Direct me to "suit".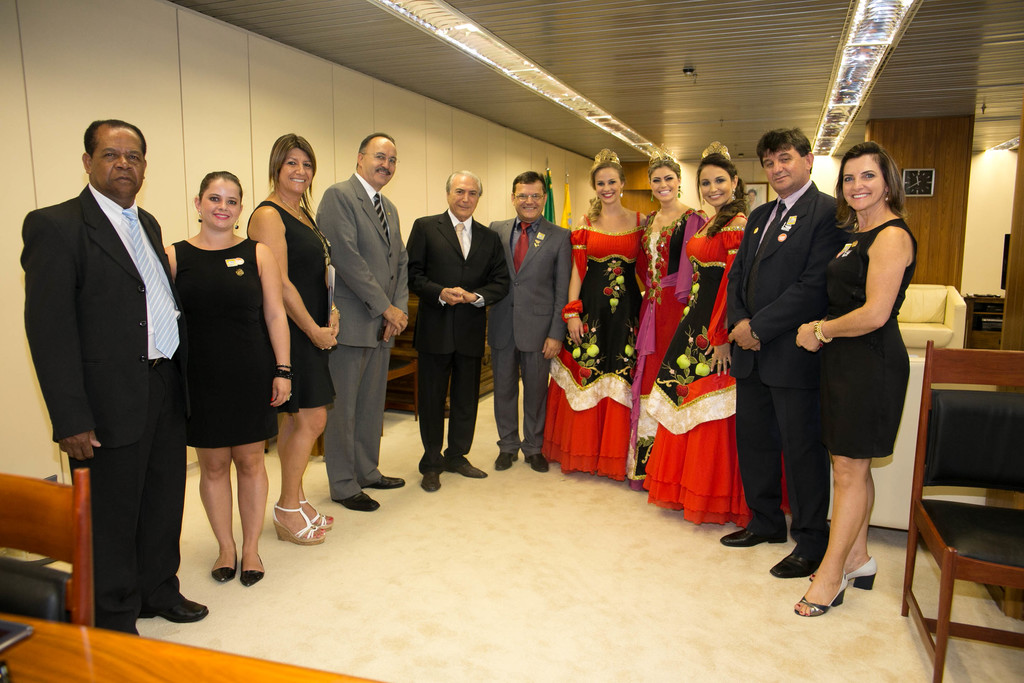
Direction: pyautogui.locateOnScreen(20, 178, 193, 629).
